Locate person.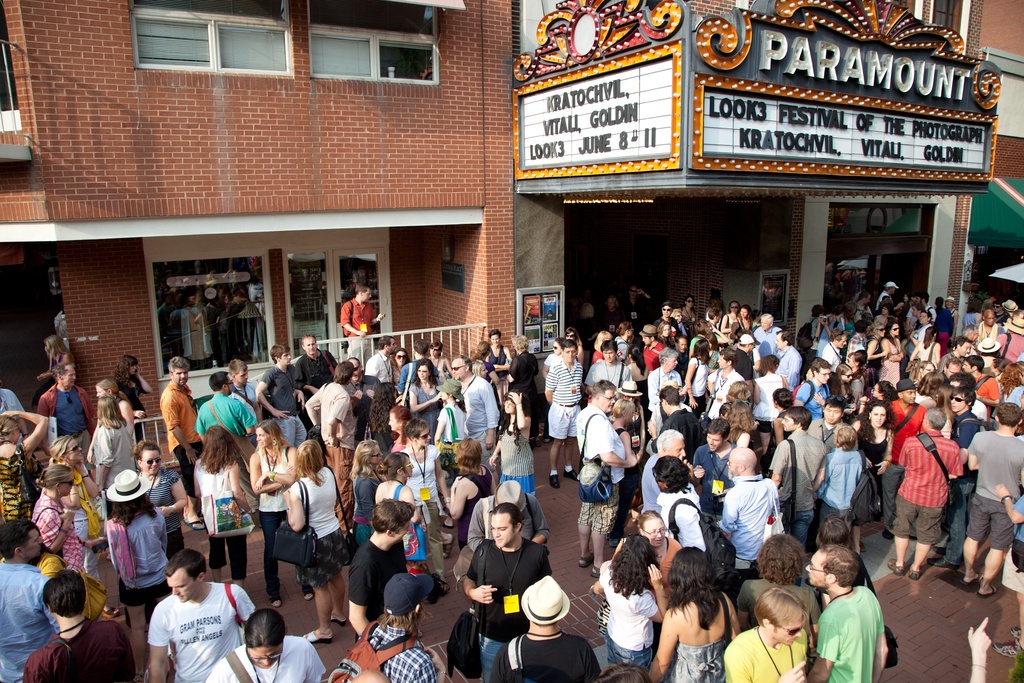
Bounding box: <region>577, 380, 620, 561</region>.
